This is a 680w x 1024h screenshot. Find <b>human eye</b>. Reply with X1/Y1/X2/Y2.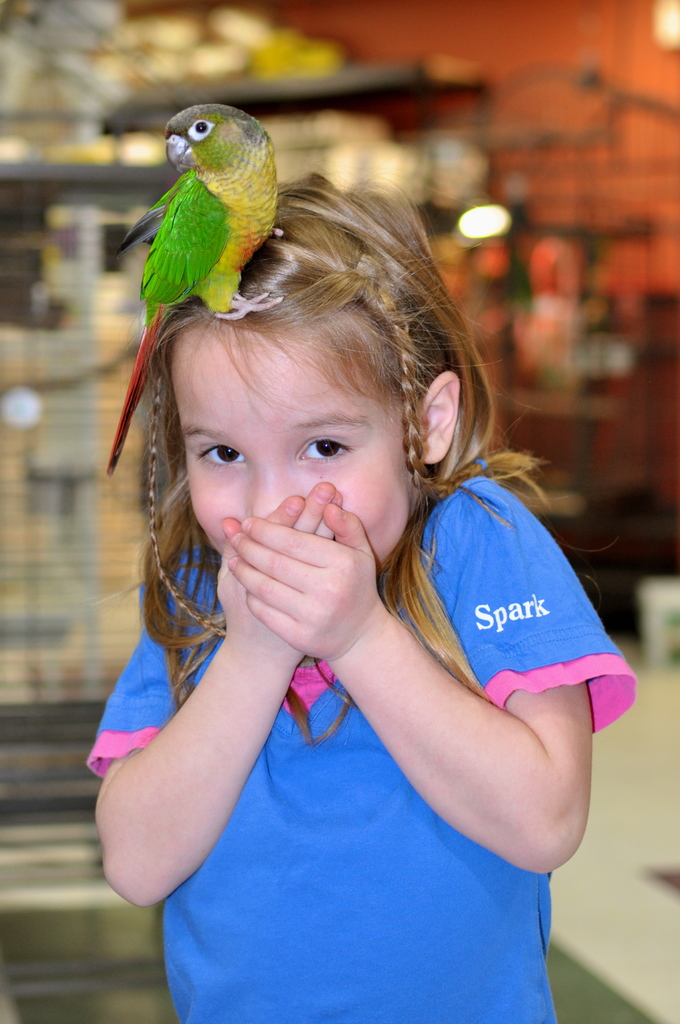
196/444/247/472.
